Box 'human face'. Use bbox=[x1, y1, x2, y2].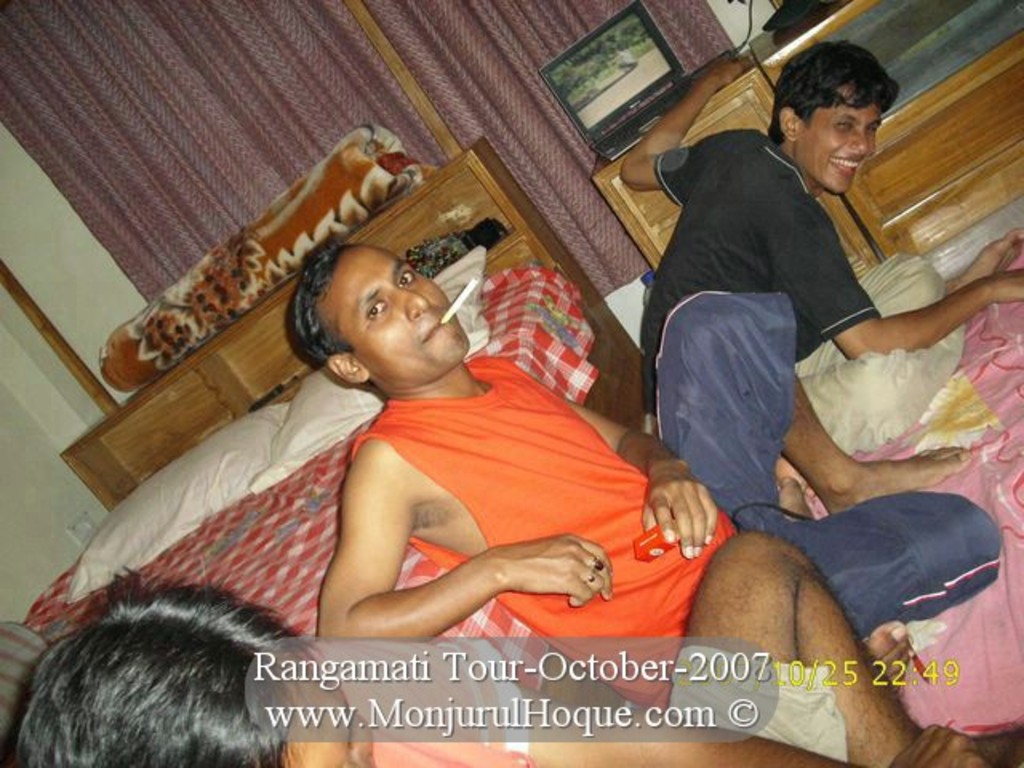
bbox=[797, 83, 877, 192].
